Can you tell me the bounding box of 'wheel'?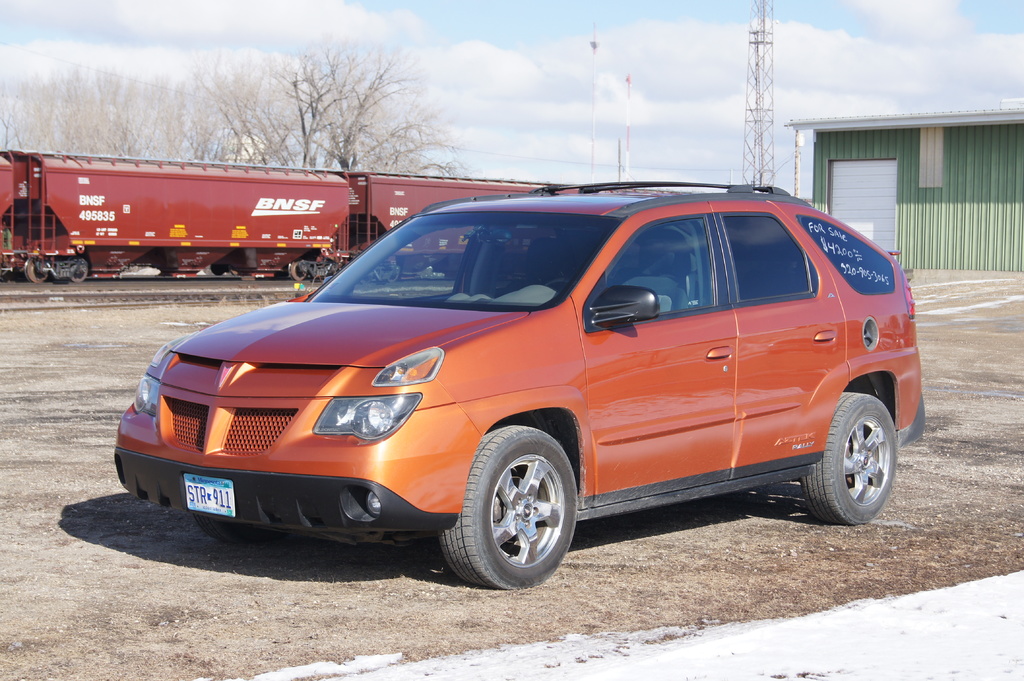
bbox=[799, 389, 900, 526].
